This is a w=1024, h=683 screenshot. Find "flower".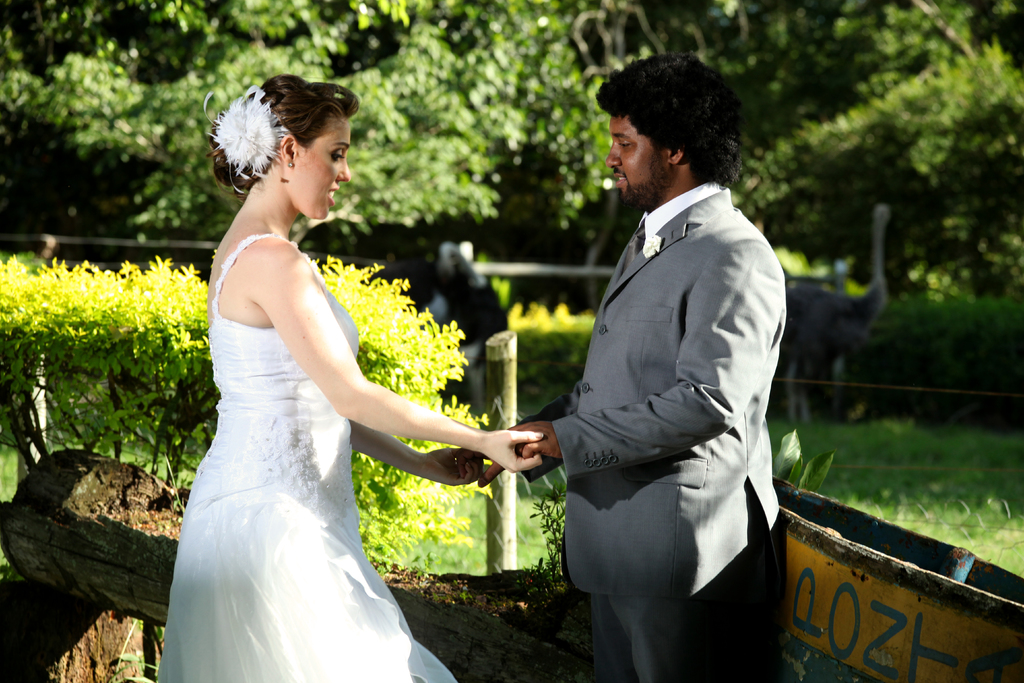
Bounding box: 207:87:292:195.
